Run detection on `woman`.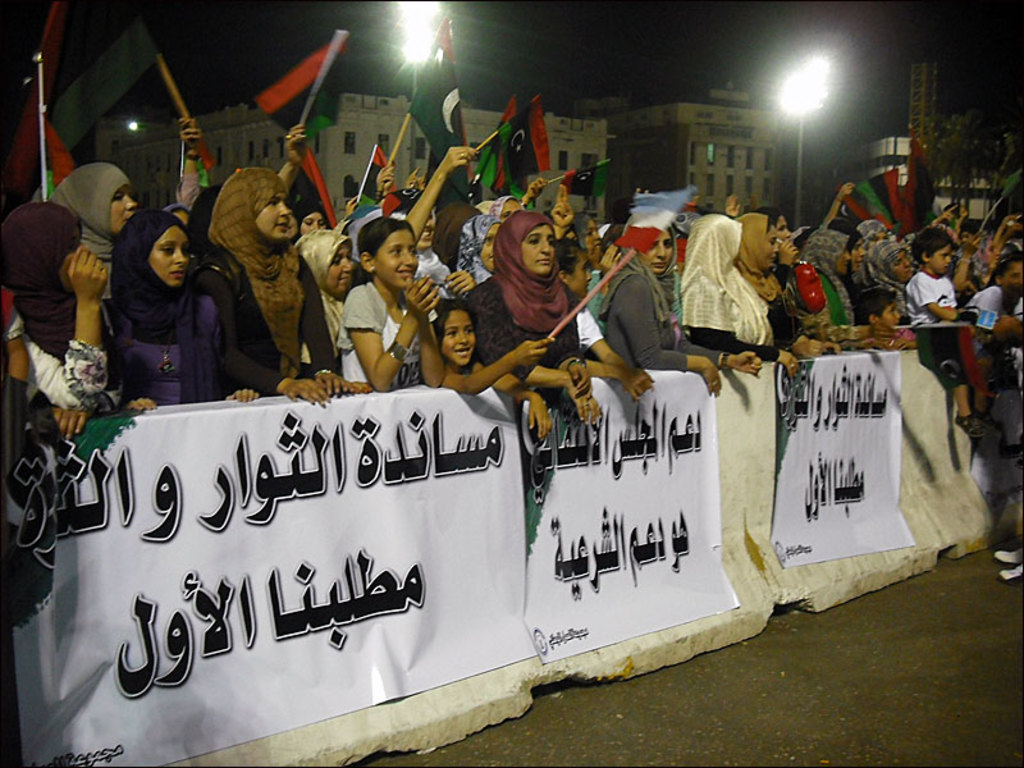
Result: [335, 212, 443, 389].
